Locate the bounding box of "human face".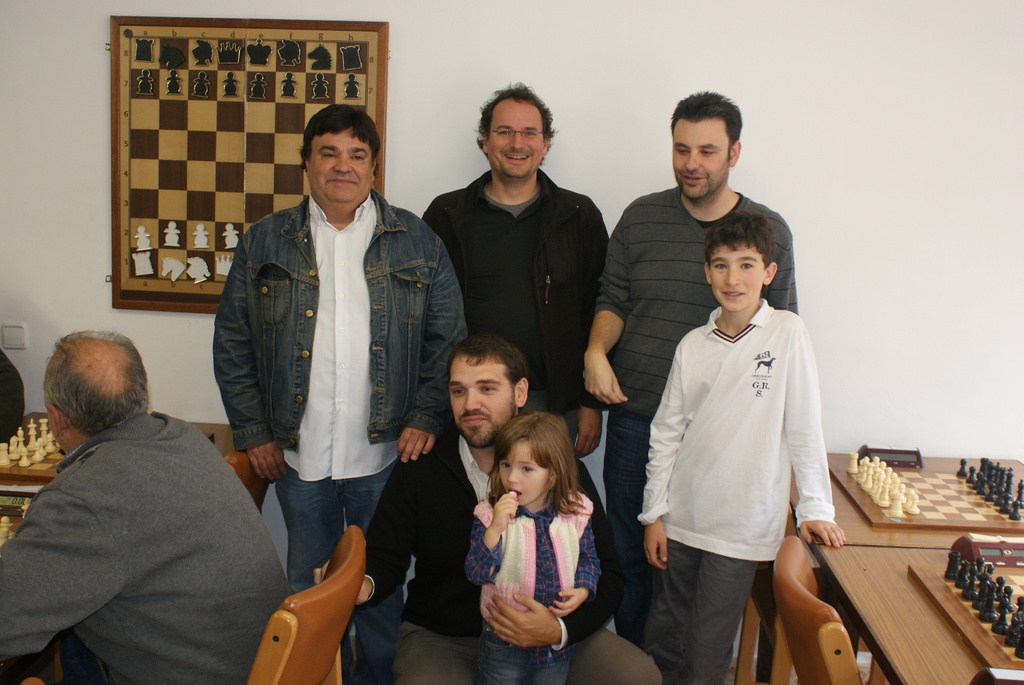
Bounding box: <bbox>445, 352, 515, 450</bbox>.
